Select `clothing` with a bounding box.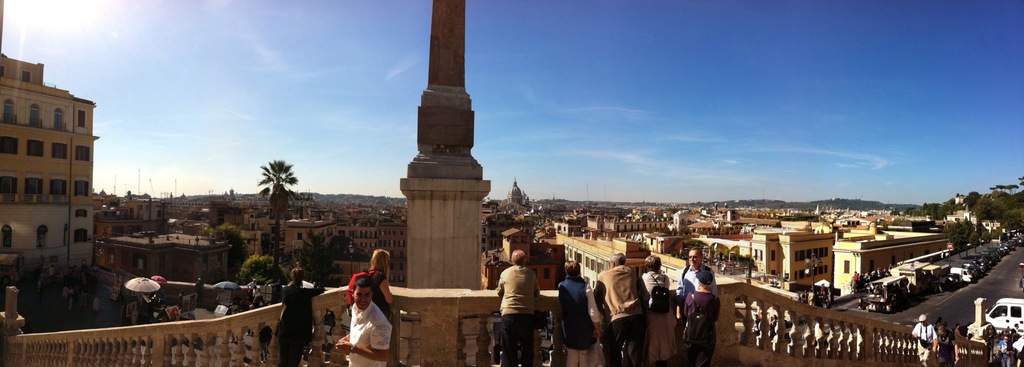
crop(677, 261, 717, 299).
